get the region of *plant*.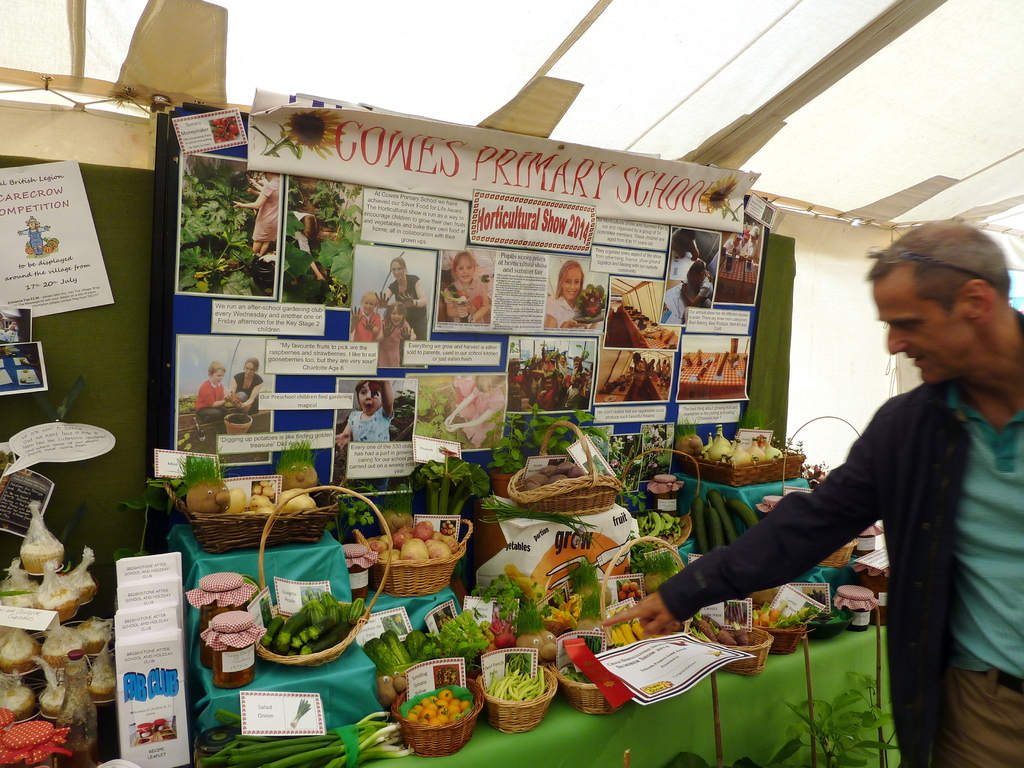
(left=523, top=399, right=606, bottom=458).
